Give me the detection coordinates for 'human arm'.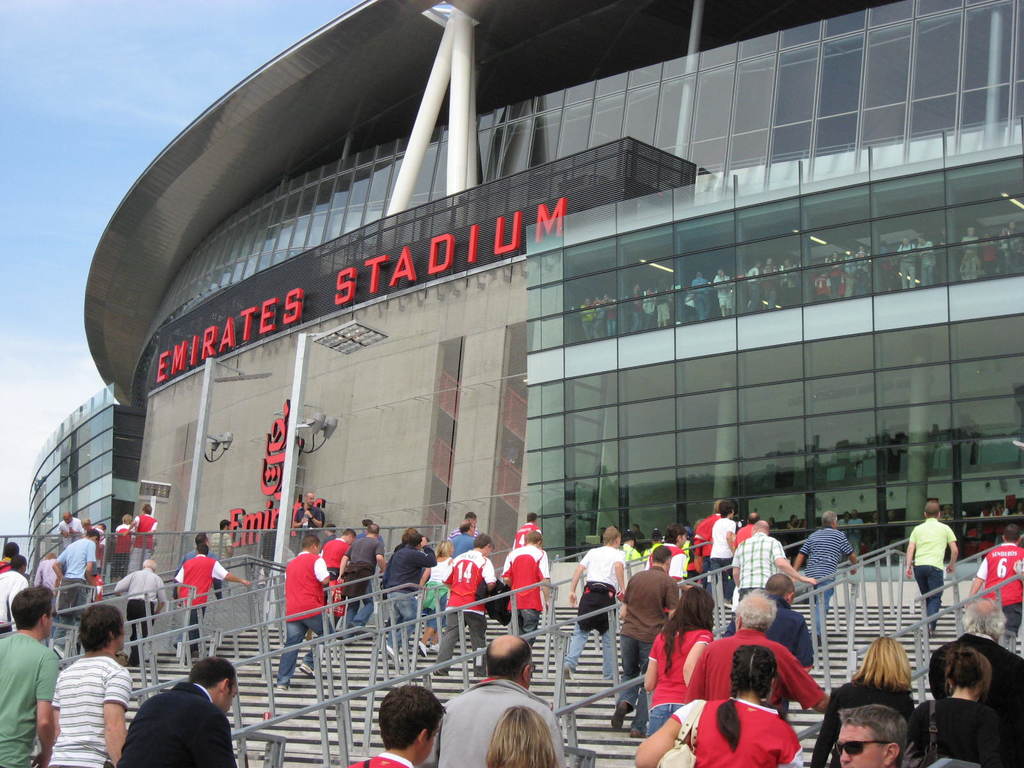
[120,512,140,537].
